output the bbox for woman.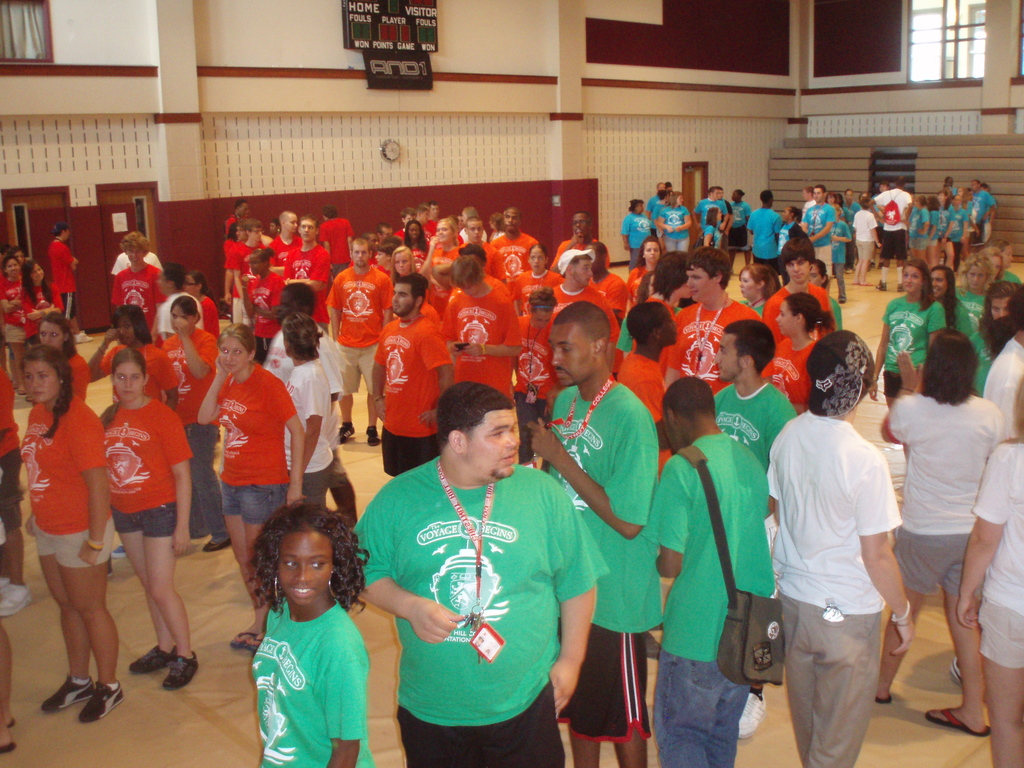
35, 312, 107, 562.
